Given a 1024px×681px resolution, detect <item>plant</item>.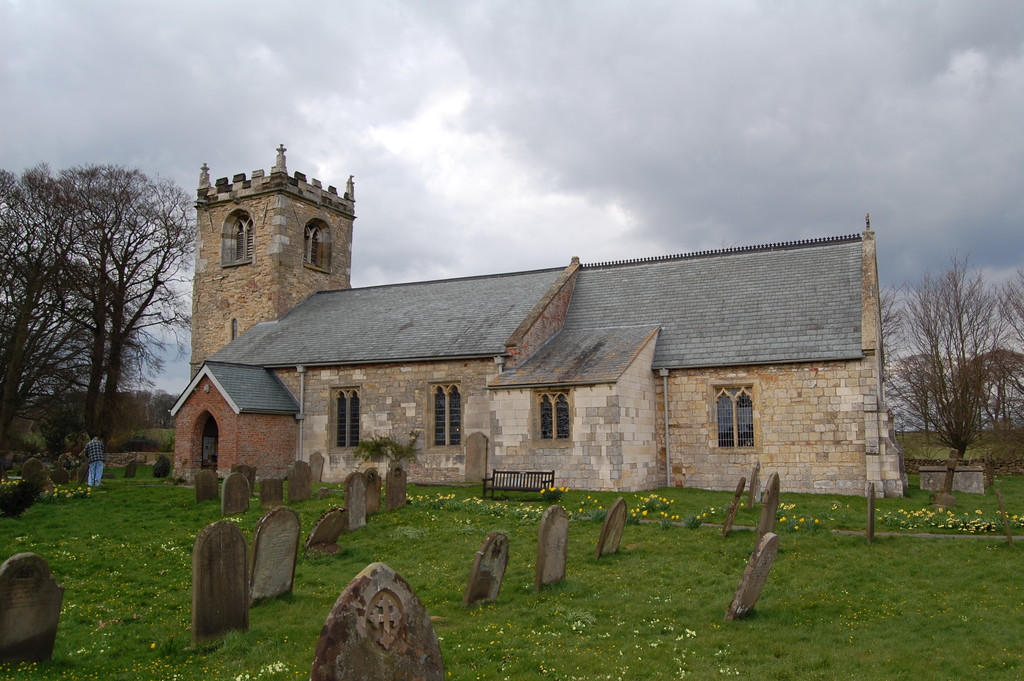
148:455:172:482.
